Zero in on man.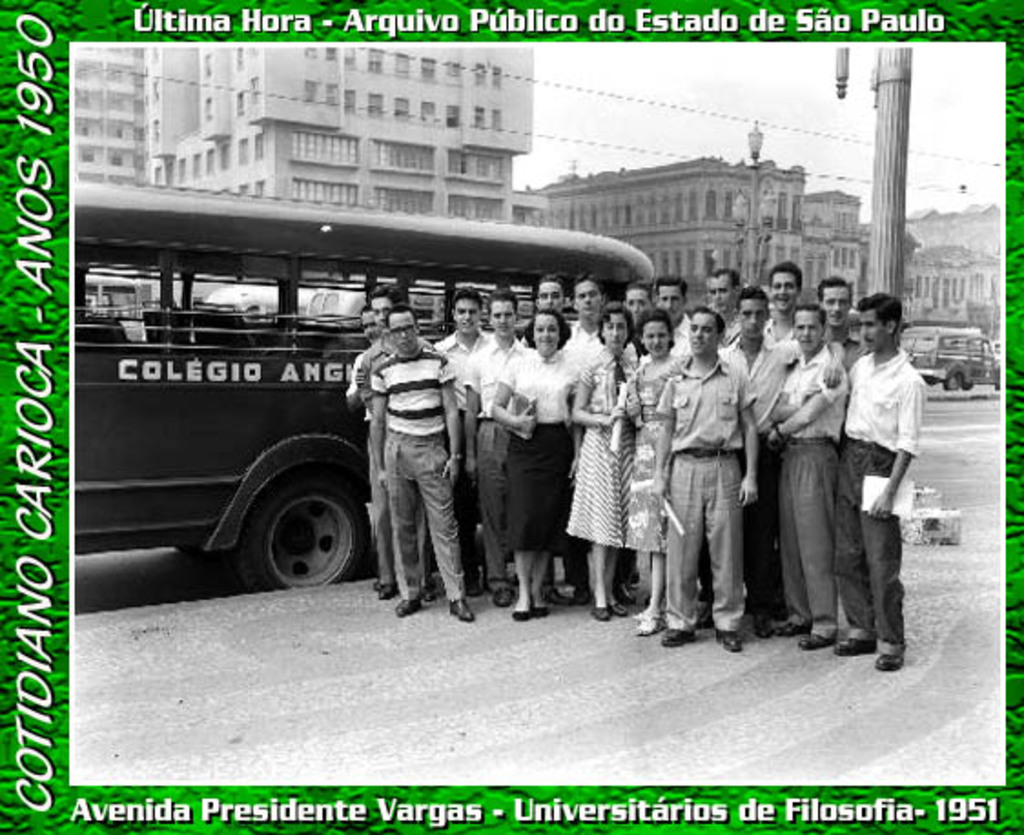
Zeroed in: 727:294:787:627.
